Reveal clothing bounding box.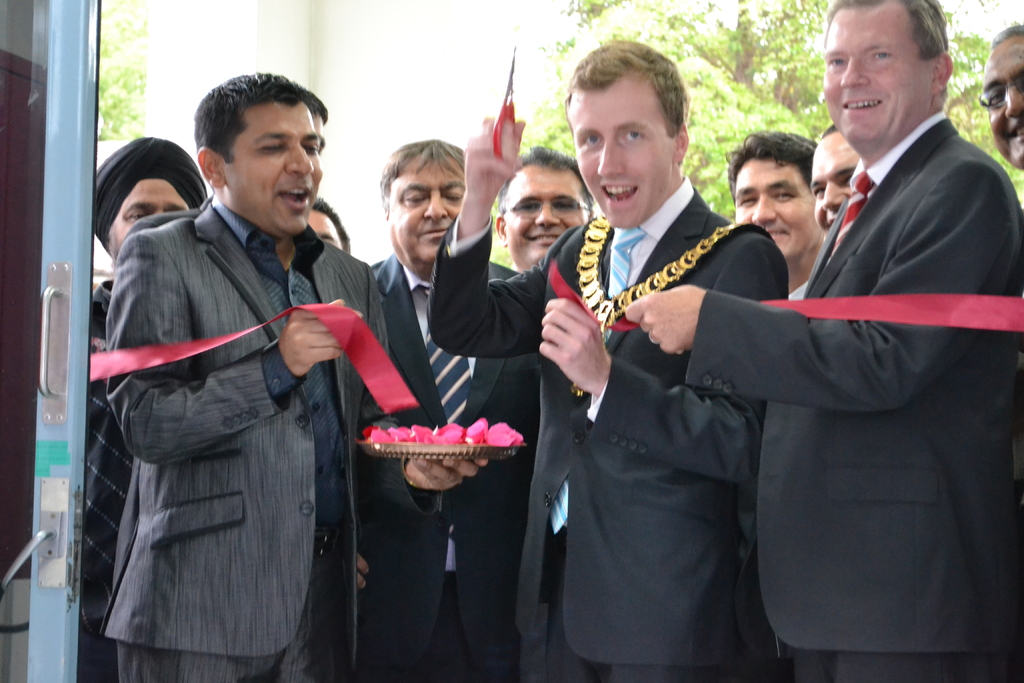
Revealed: 429/210/792/682.
